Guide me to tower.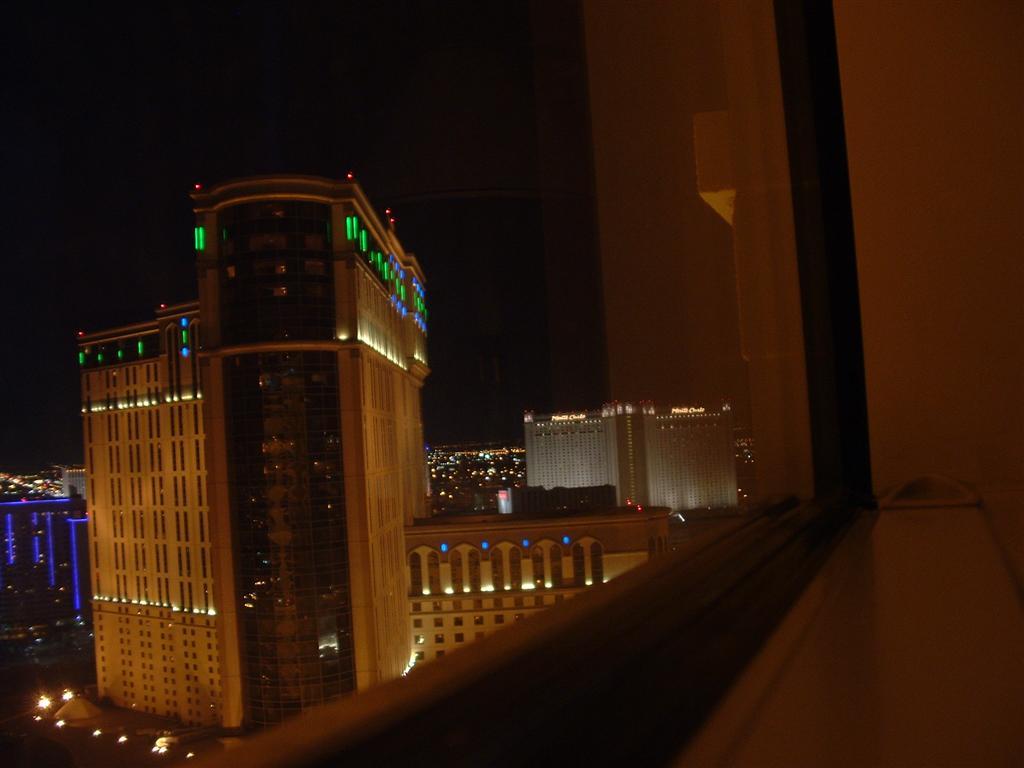
Guidance: 42,131,461,699.
